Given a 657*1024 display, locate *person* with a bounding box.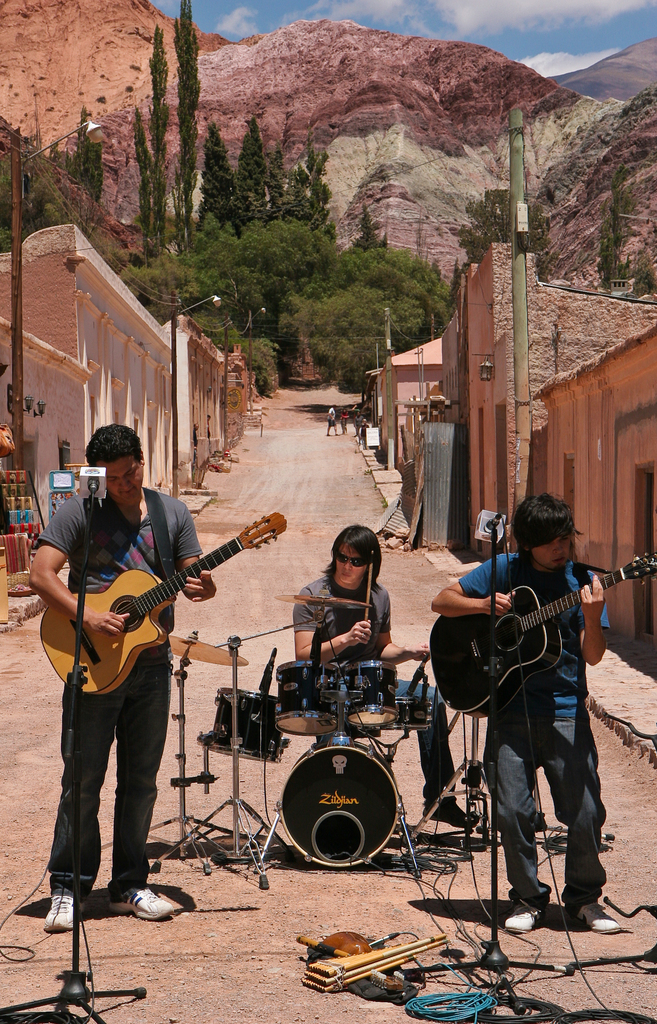
Located: 30/428/217/935.
